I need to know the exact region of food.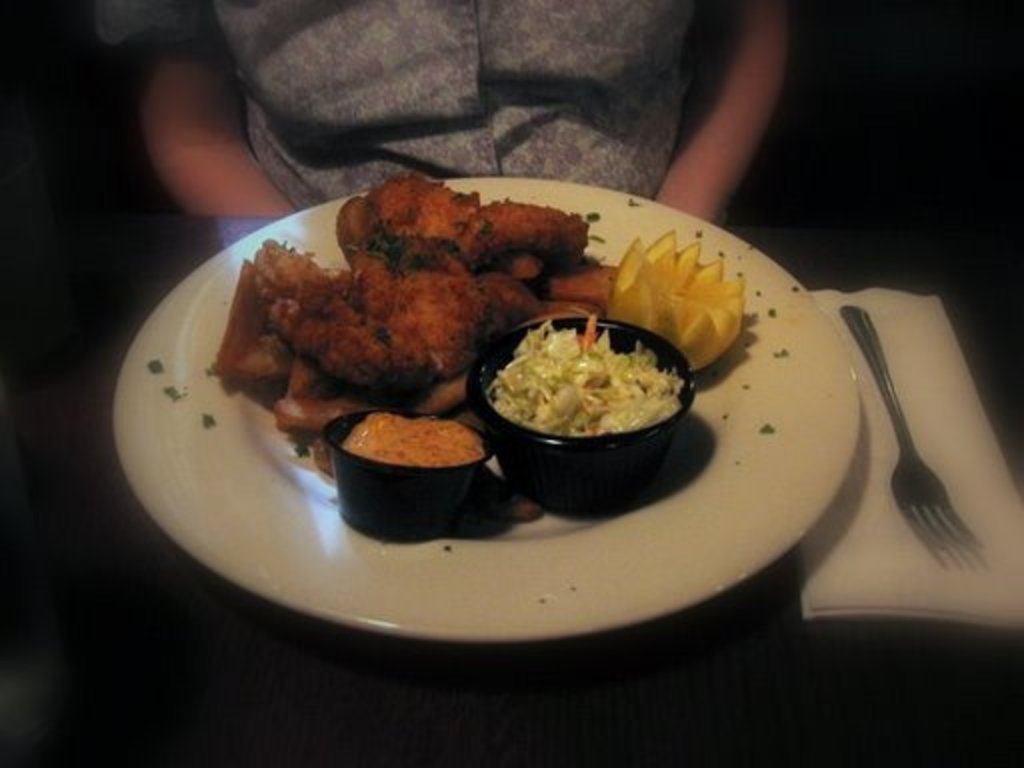
Region: 202 176 754 470.
